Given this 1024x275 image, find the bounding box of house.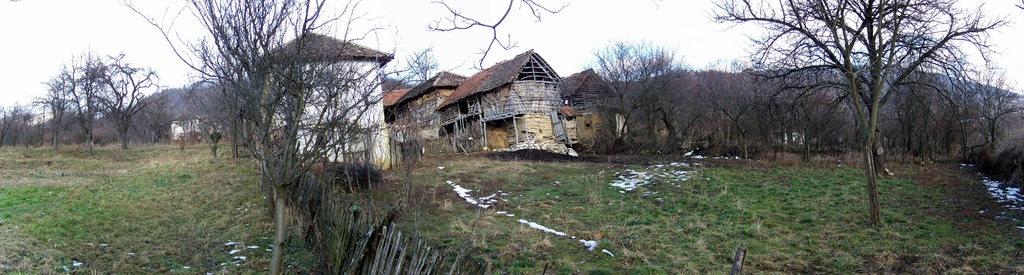
<bbox>430, 48, 571, 159</bbox>.
